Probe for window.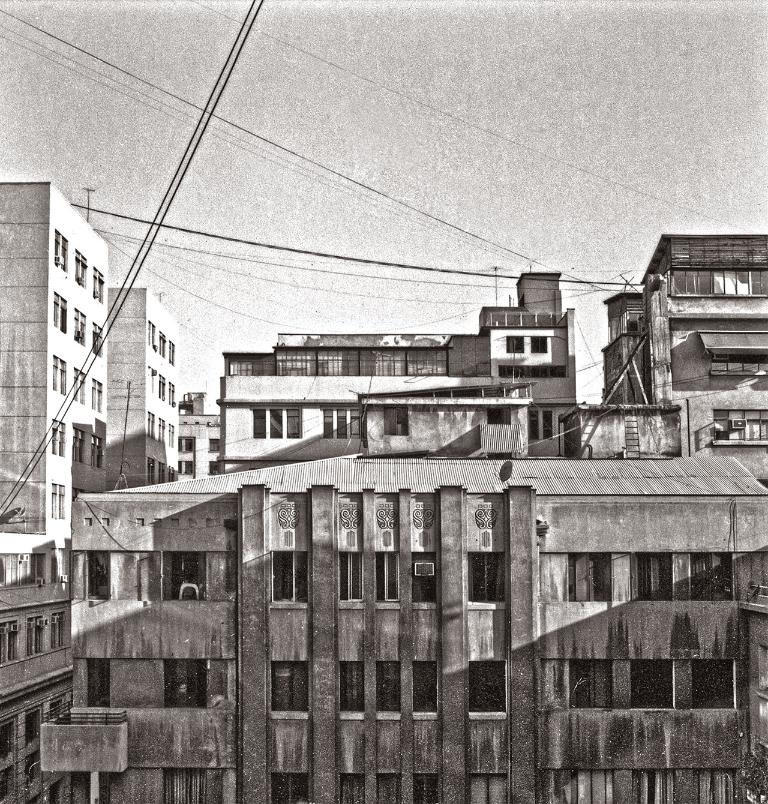
Probe result: <box>166,659,205,707</box>.
